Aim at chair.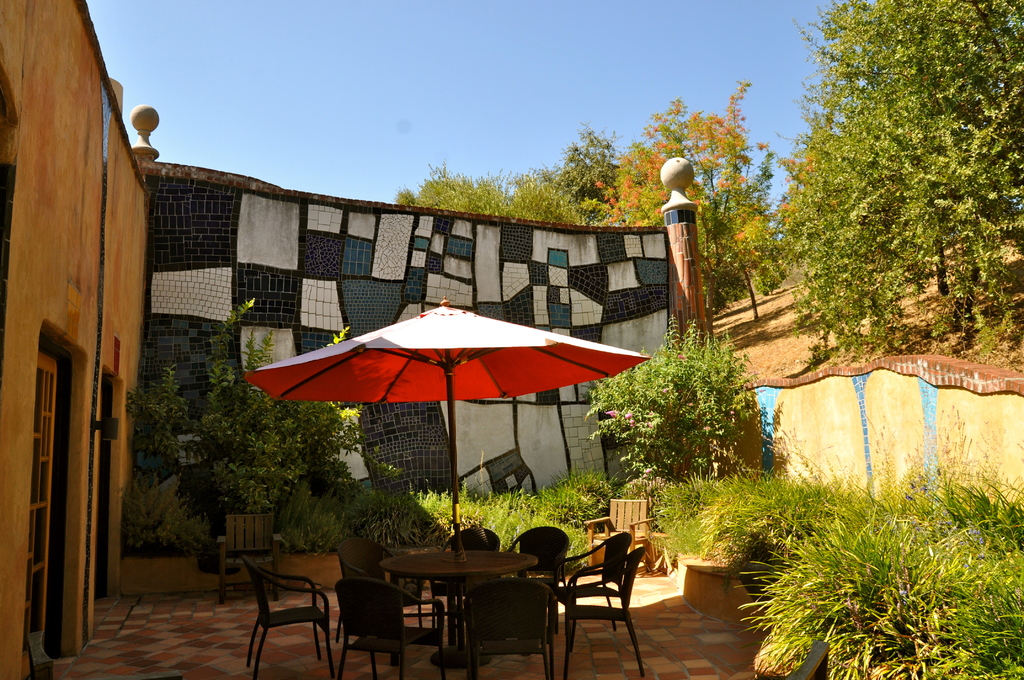
Aimed at detection(508, 521, 573, 614).
